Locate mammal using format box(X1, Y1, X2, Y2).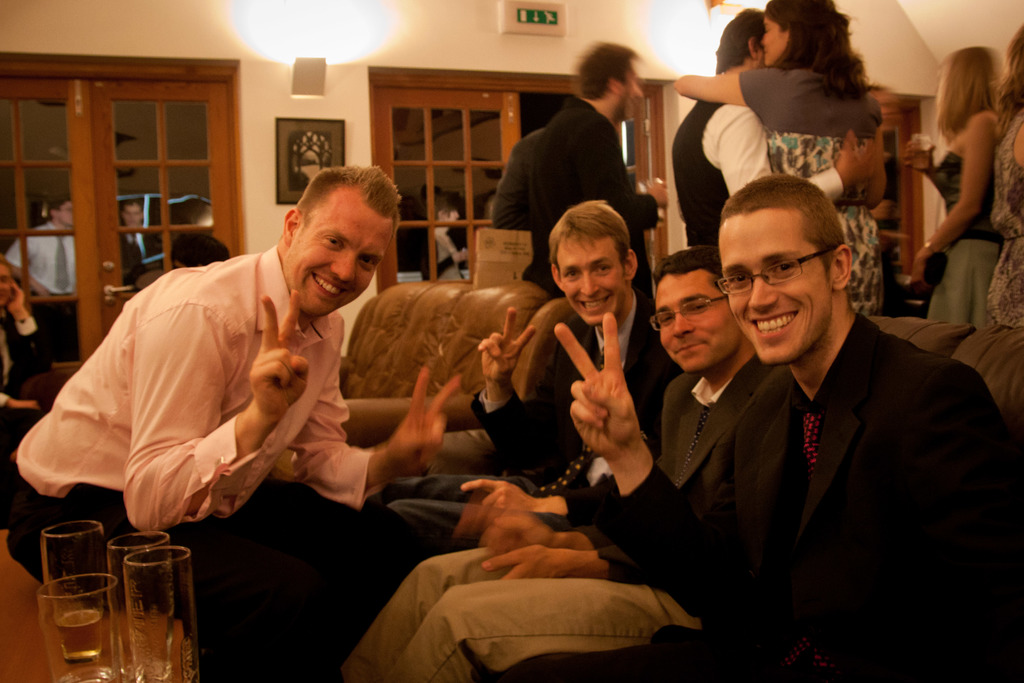
box(167, 231, 228, 272).
